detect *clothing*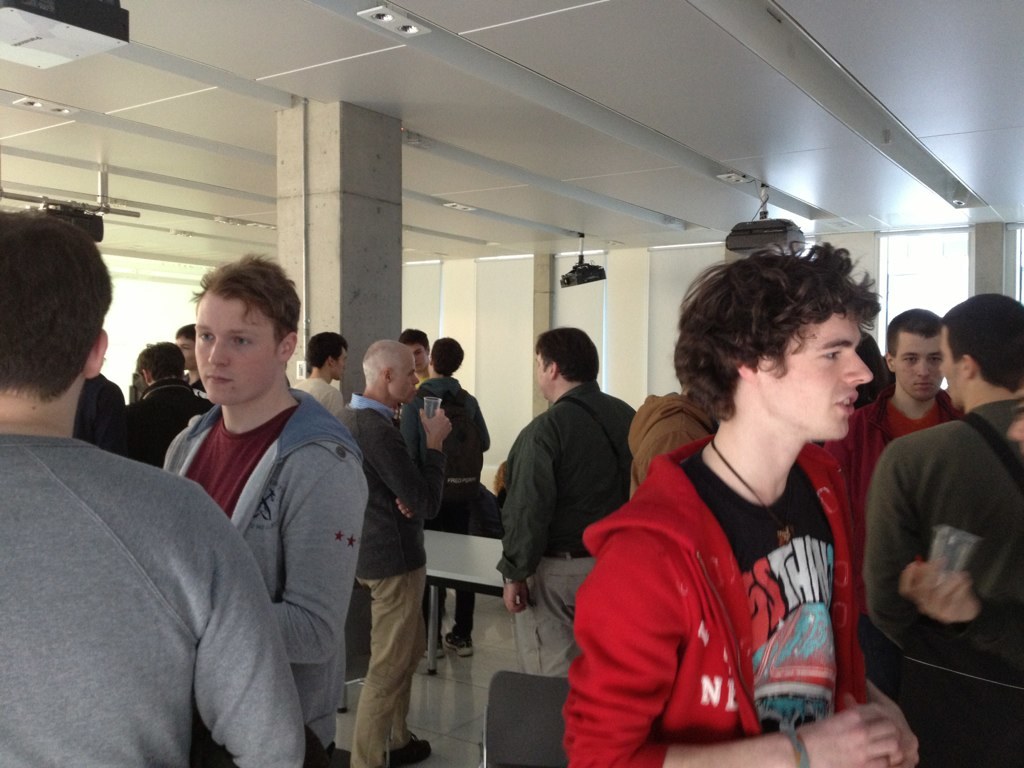
<bbox>97, 384, 208, 468</bbox>
